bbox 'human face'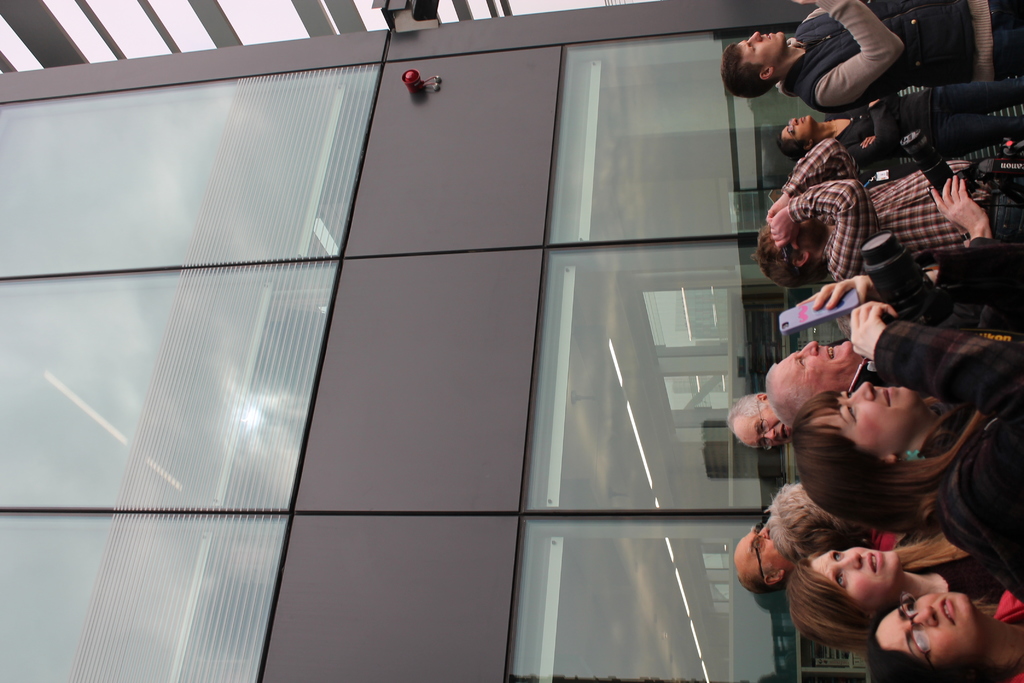
l=741, t=529, r=777, b=559
